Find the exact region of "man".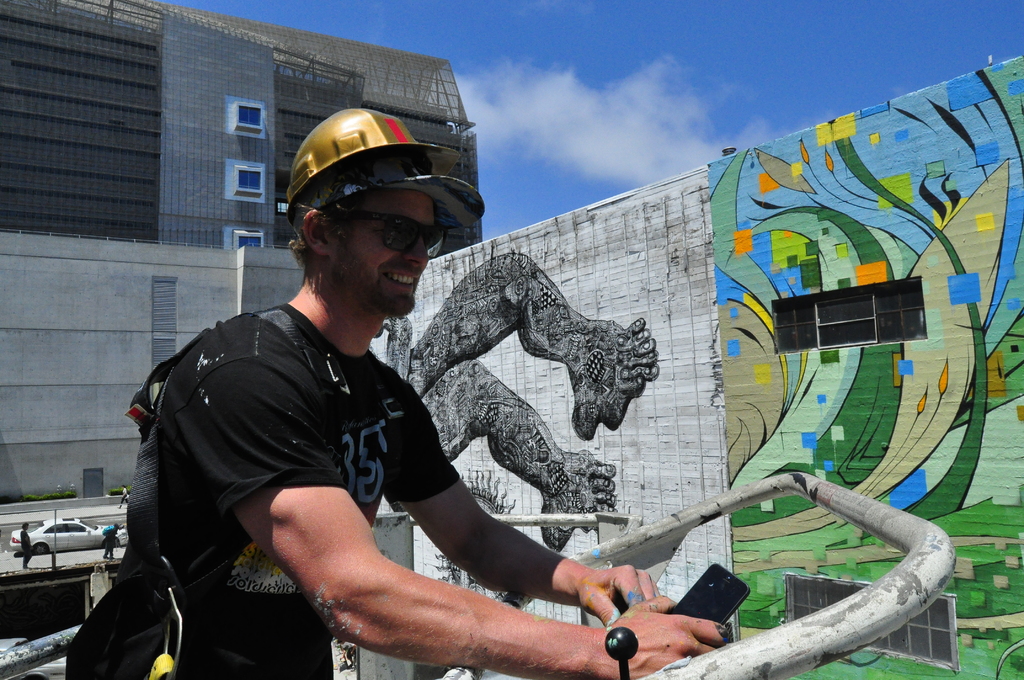
Exact region: x1=16 y1=518 x2=35 y2=567.
